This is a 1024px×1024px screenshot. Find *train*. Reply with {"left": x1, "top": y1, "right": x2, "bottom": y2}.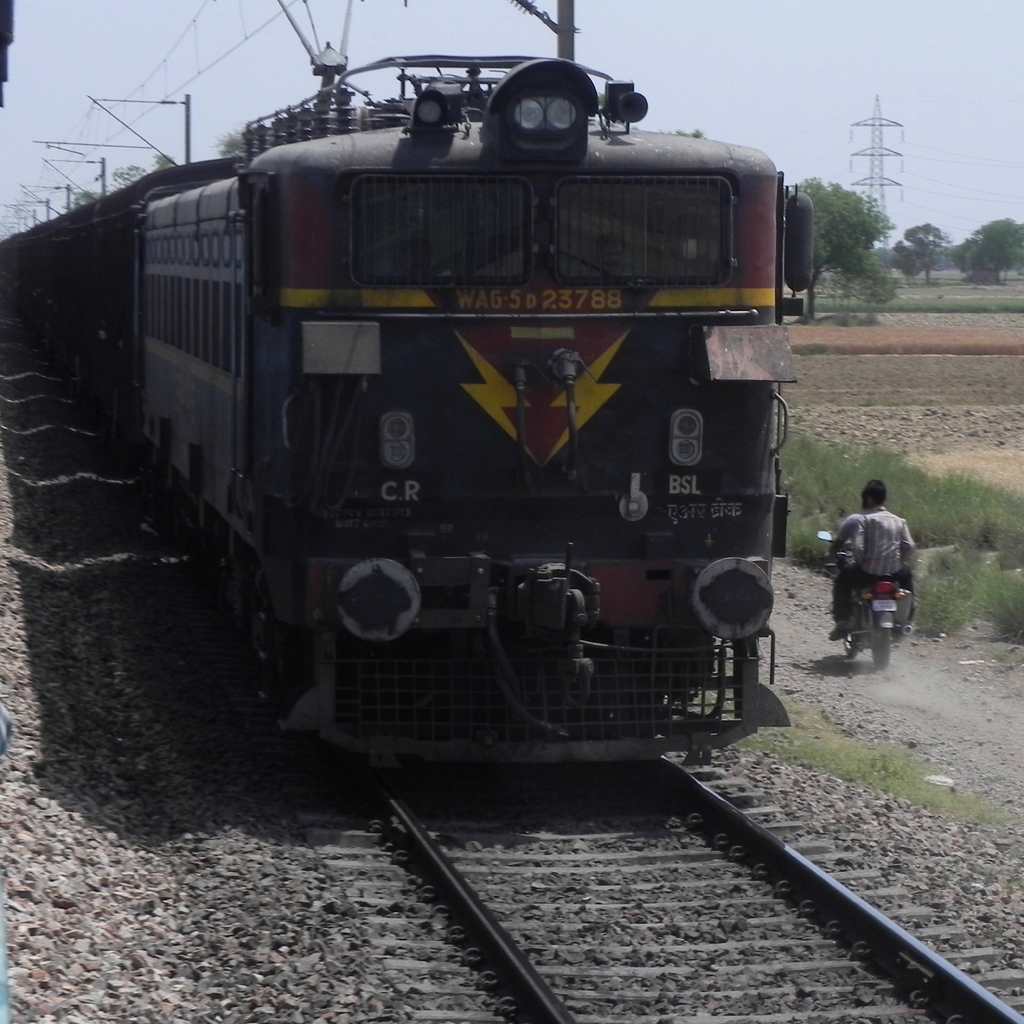
{"left": 0, "top": 0, "right": 822, "bottom": 764}.
